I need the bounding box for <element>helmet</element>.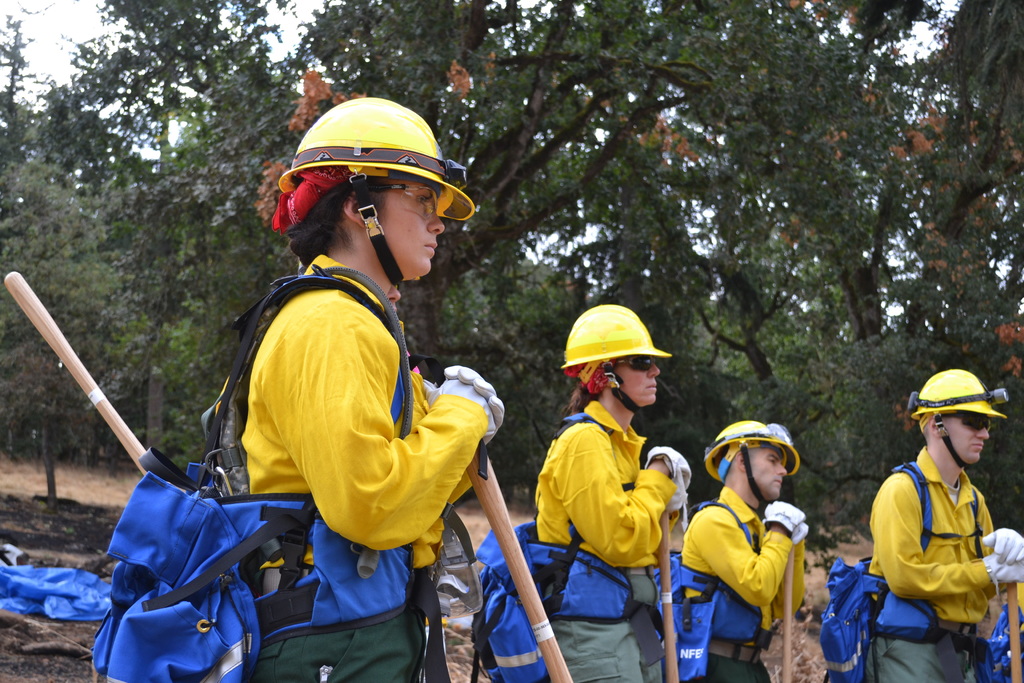
Here it is: 900/368/1007/473.
